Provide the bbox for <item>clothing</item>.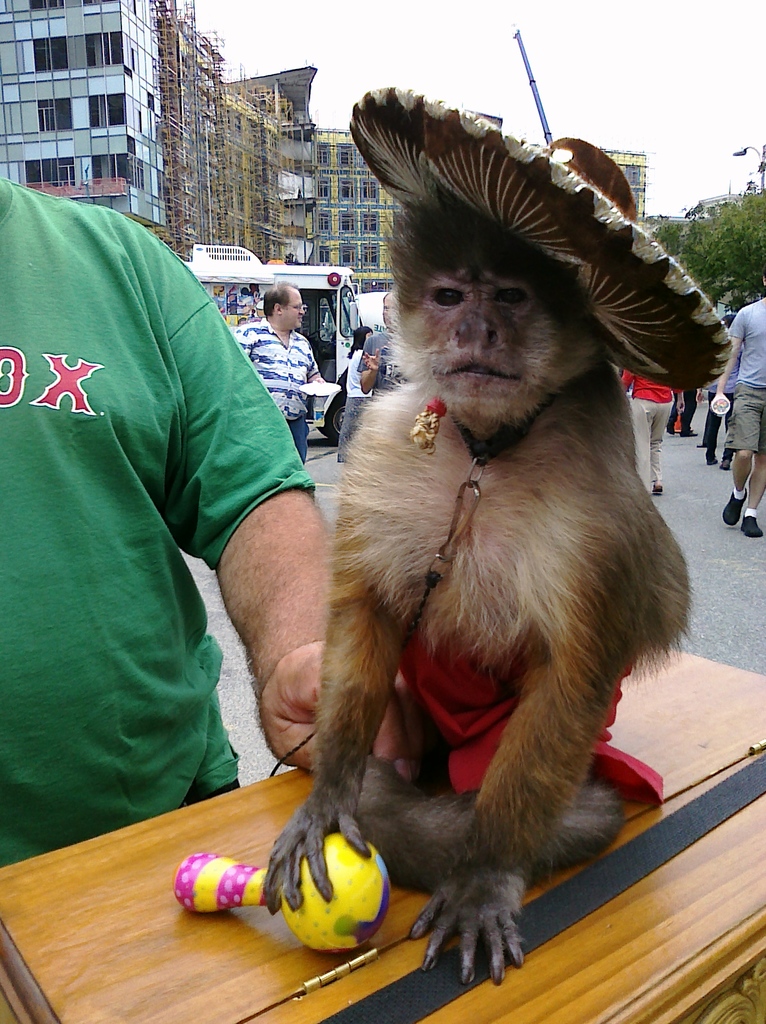
rect(720, 304, 765, 481).
